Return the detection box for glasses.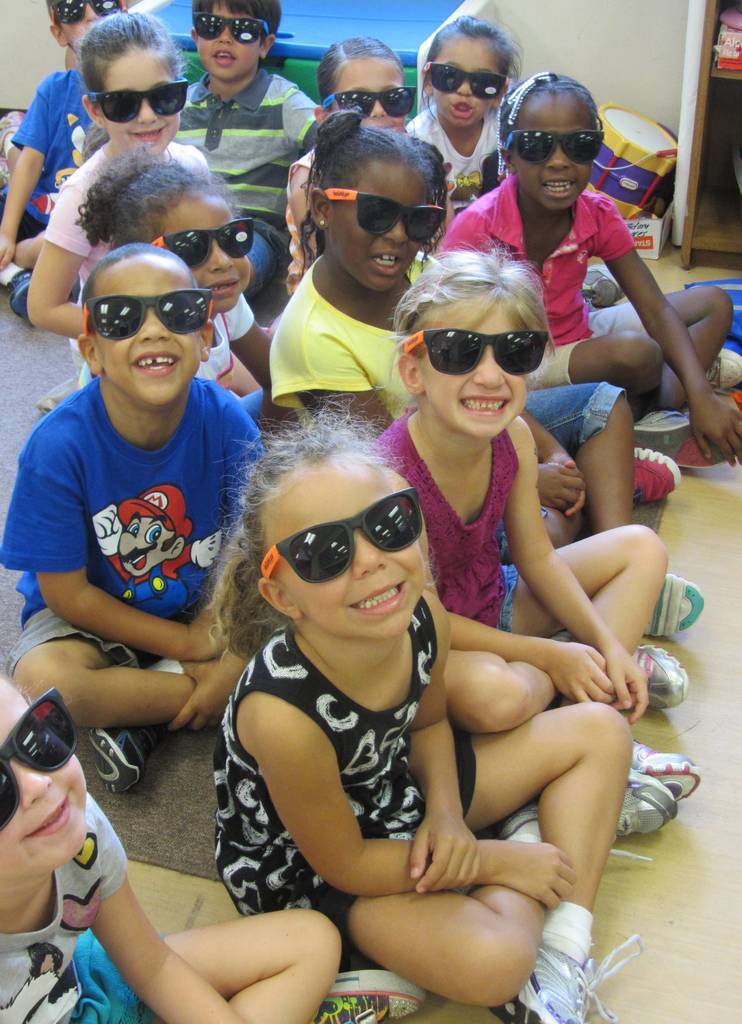
region(251, 495, 439, 595).
